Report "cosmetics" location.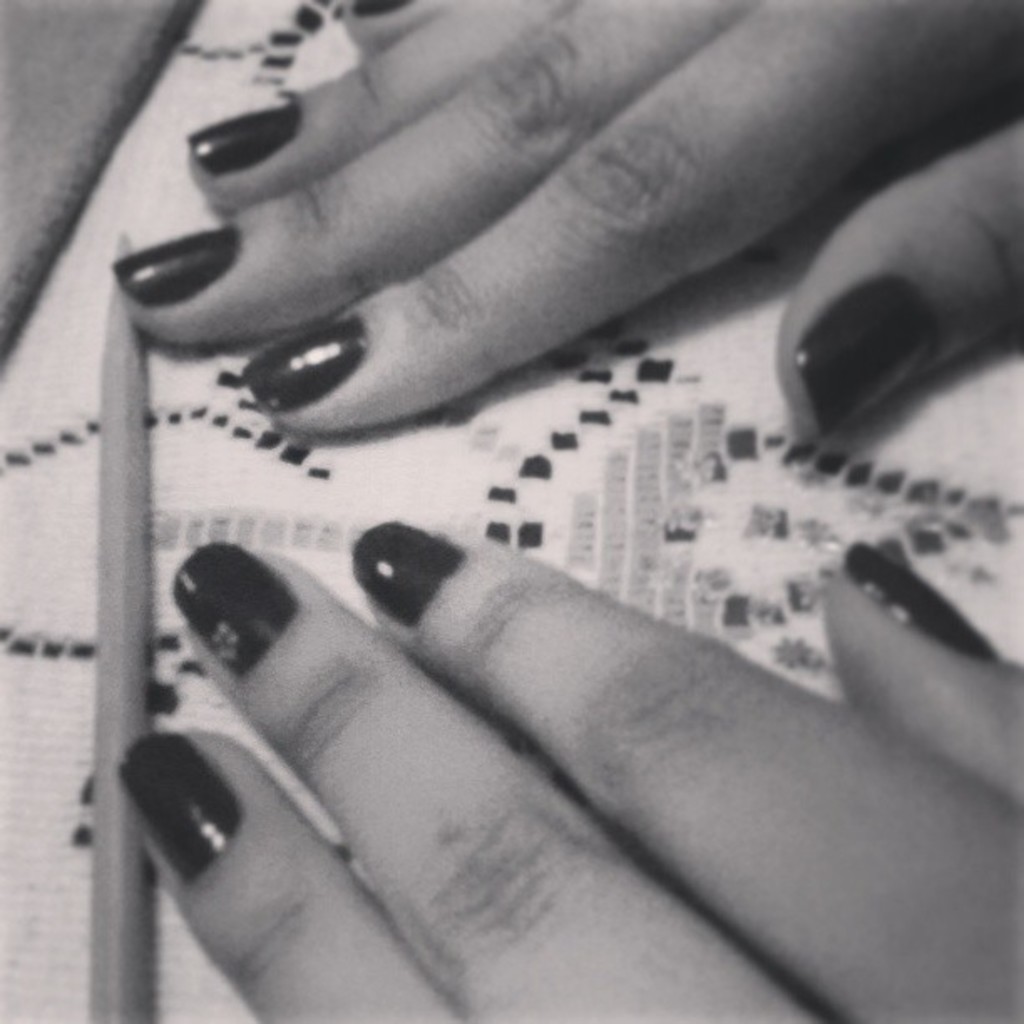
Report: x1=326 y1=525 x2=475 y2=629.
